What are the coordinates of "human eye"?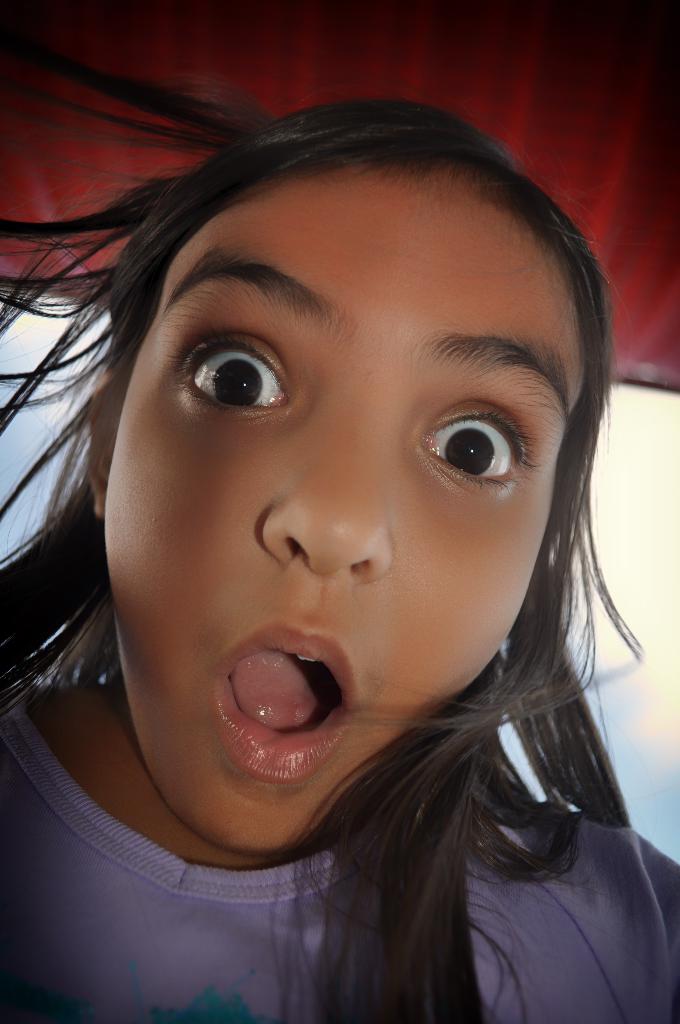
163,326,302,424.
